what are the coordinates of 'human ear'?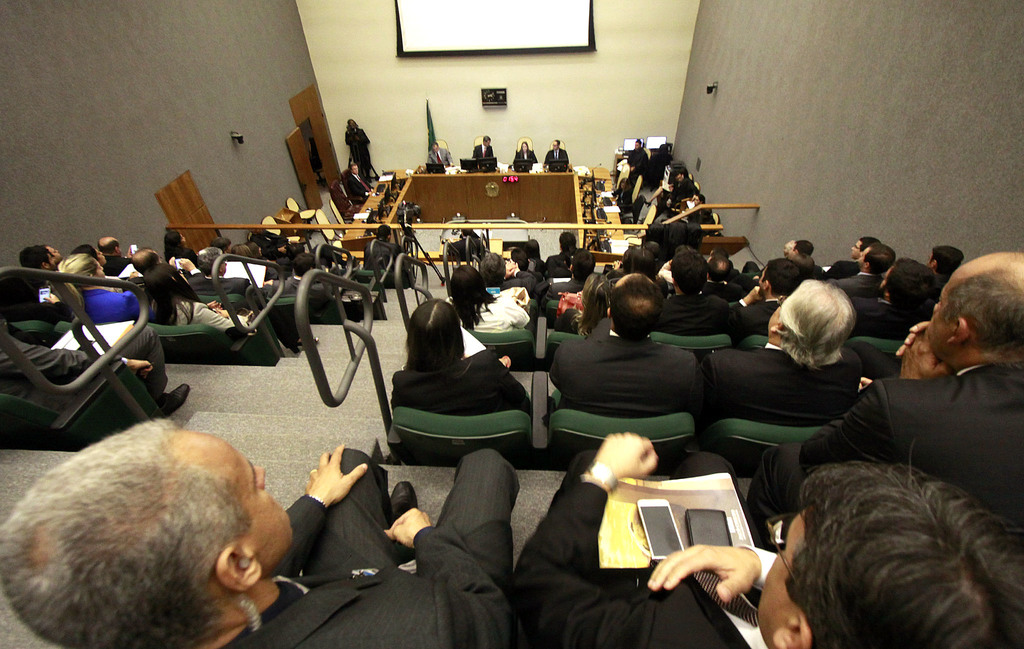
rect(948, 318, 967, 347).
